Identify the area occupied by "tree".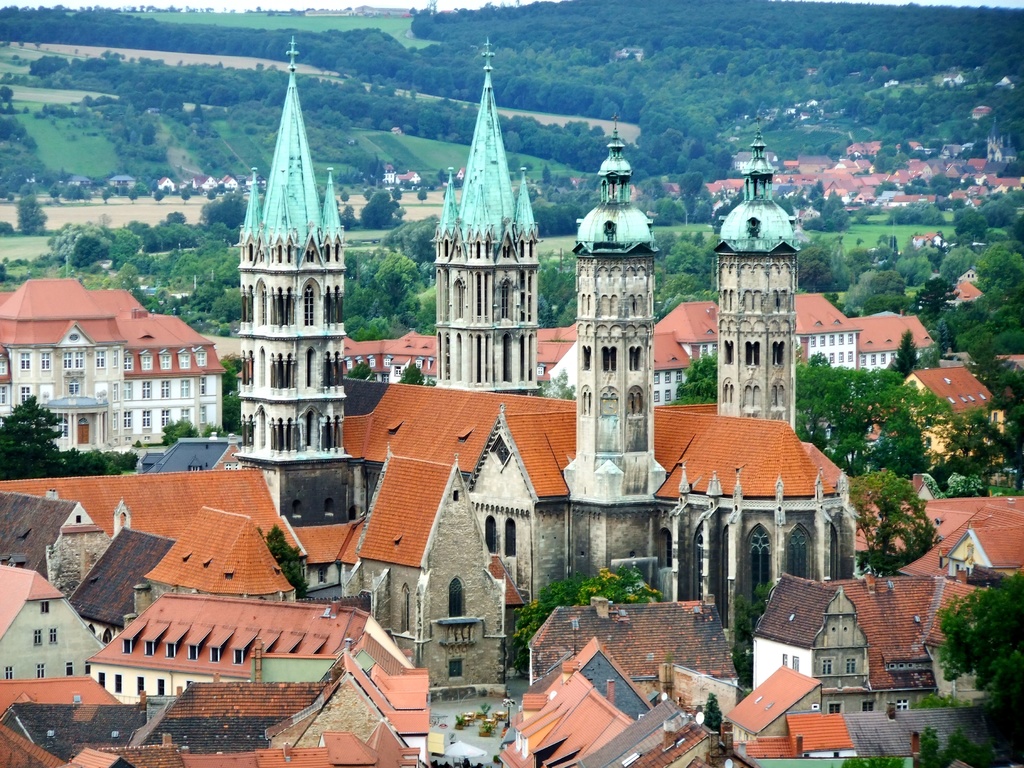
Area: [677,346,950,479].
